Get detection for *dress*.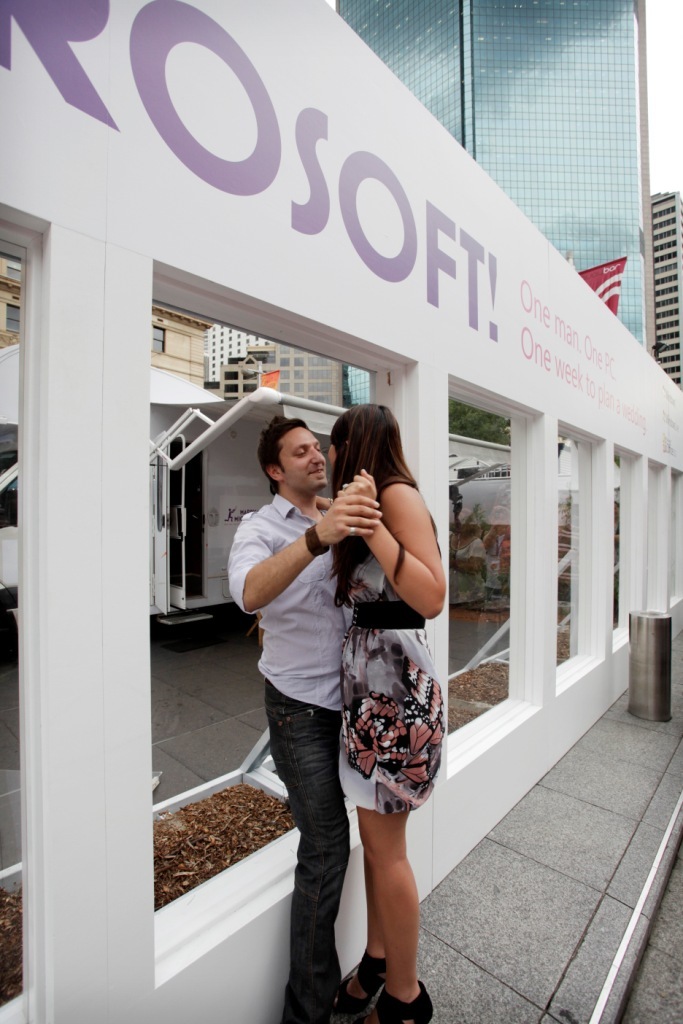
Detection: [x1=337, y1=551, x2=445, y2=813].
